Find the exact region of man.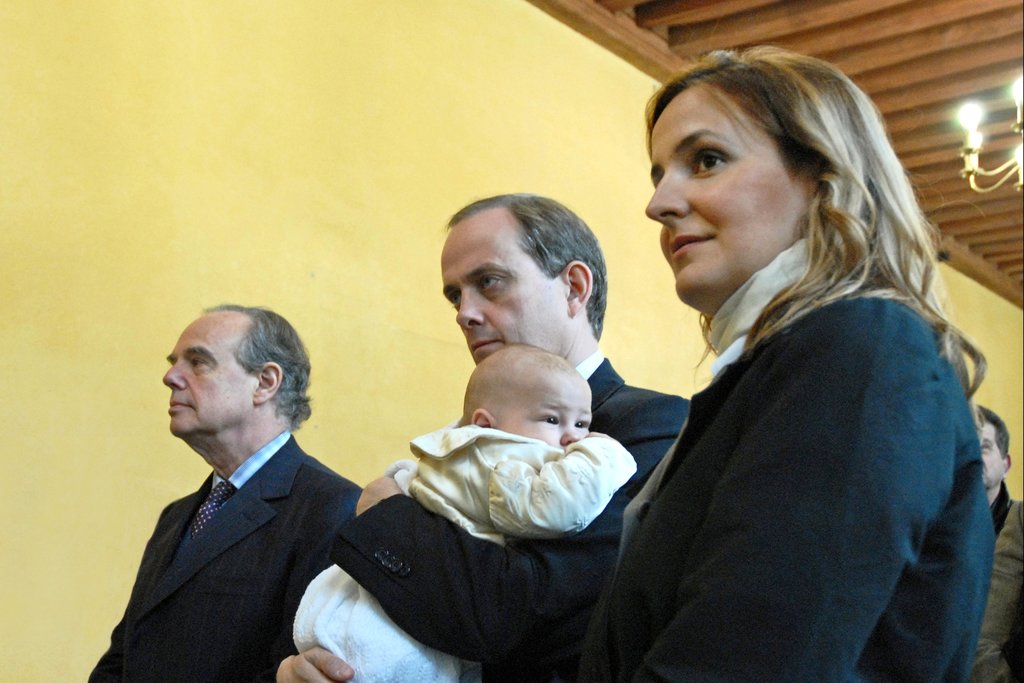
Exact region: x1=86 y1=302 x2=366 y2=682.
